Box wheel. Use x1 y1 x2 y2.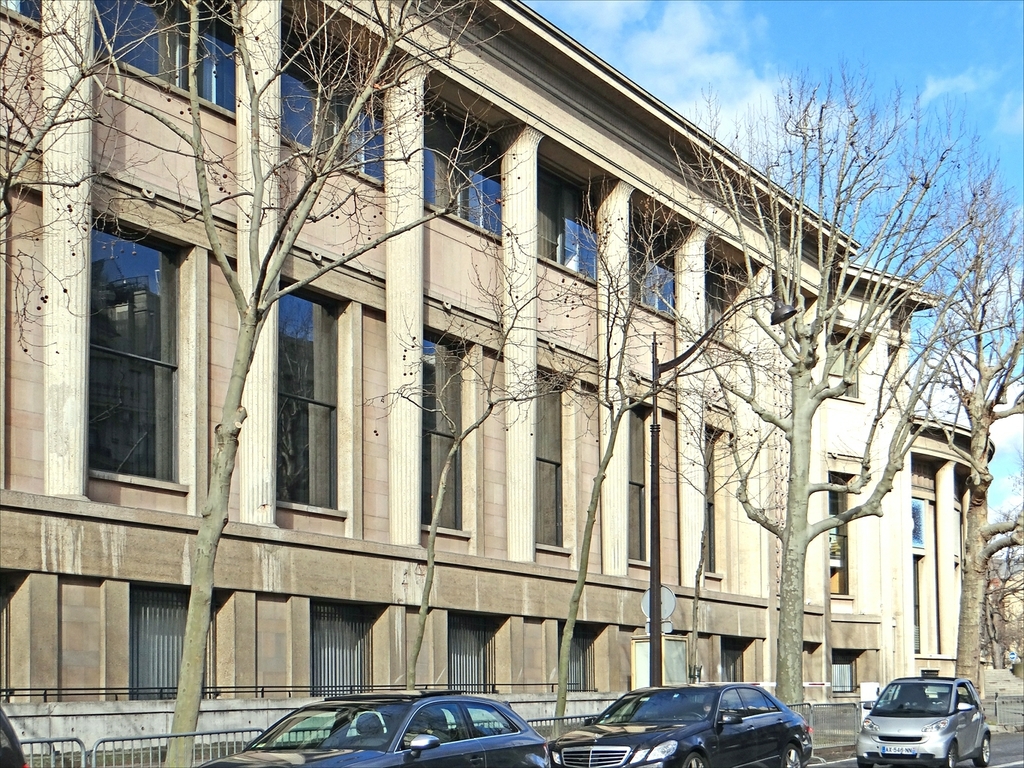
779 747 803 767.
